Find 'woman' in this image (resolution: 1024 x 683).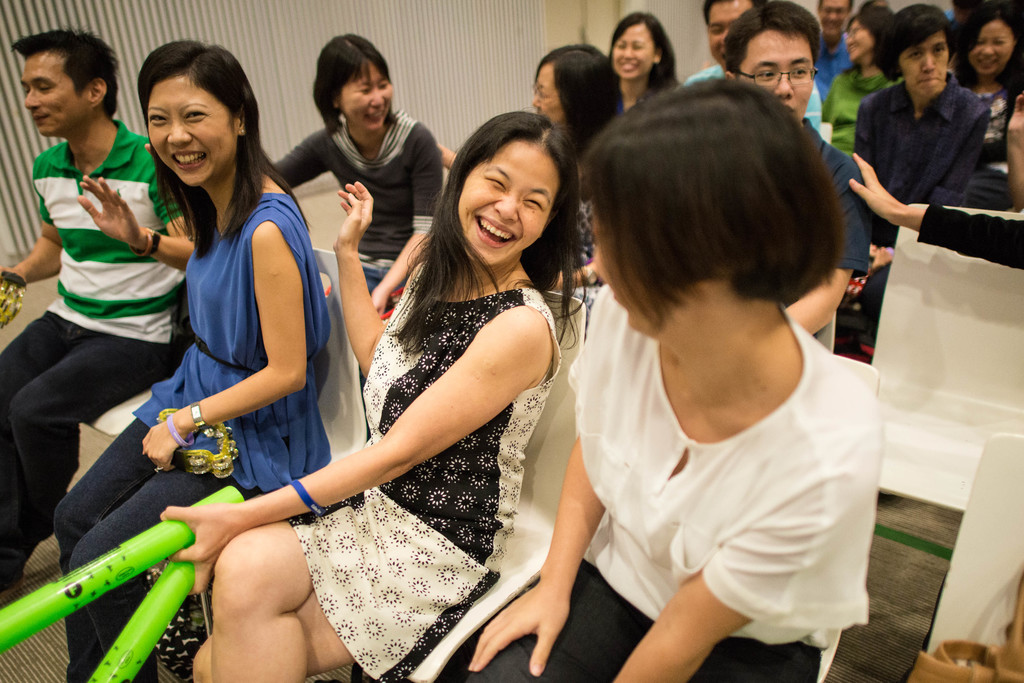
(x1=604, y1=5, x2=682, y2=102).
